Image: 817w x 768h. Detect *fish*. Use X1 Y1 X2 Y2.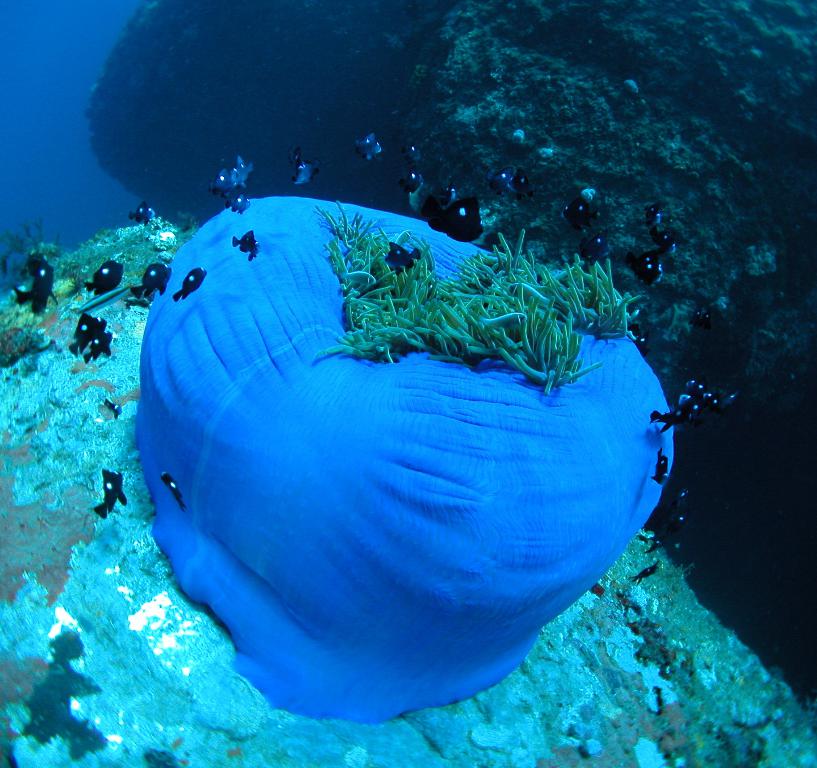
174 267 207 303.
